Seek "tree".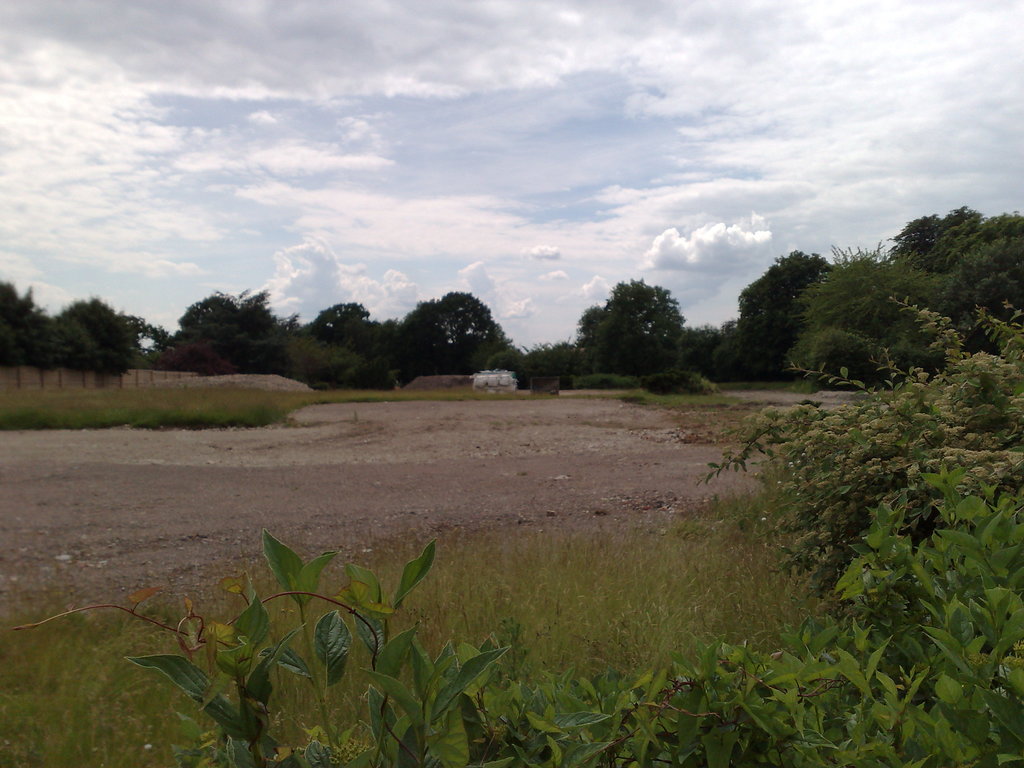
x1=593, y1=262, x2=703, y2=374.
